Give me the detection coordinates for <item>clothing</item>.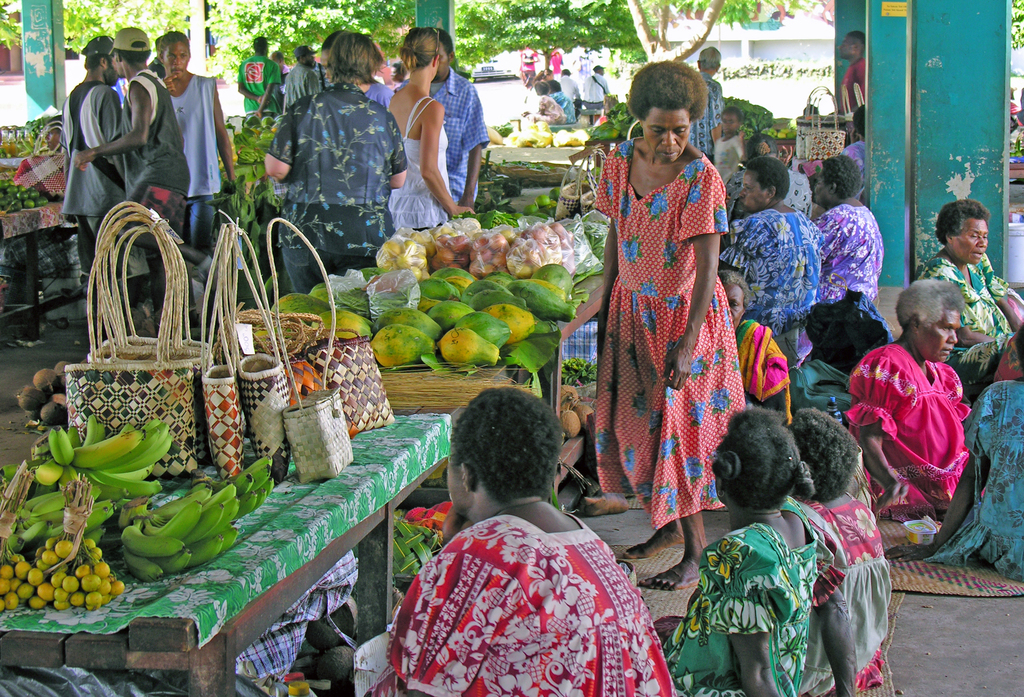
crop(701, 65, 724, 163).
